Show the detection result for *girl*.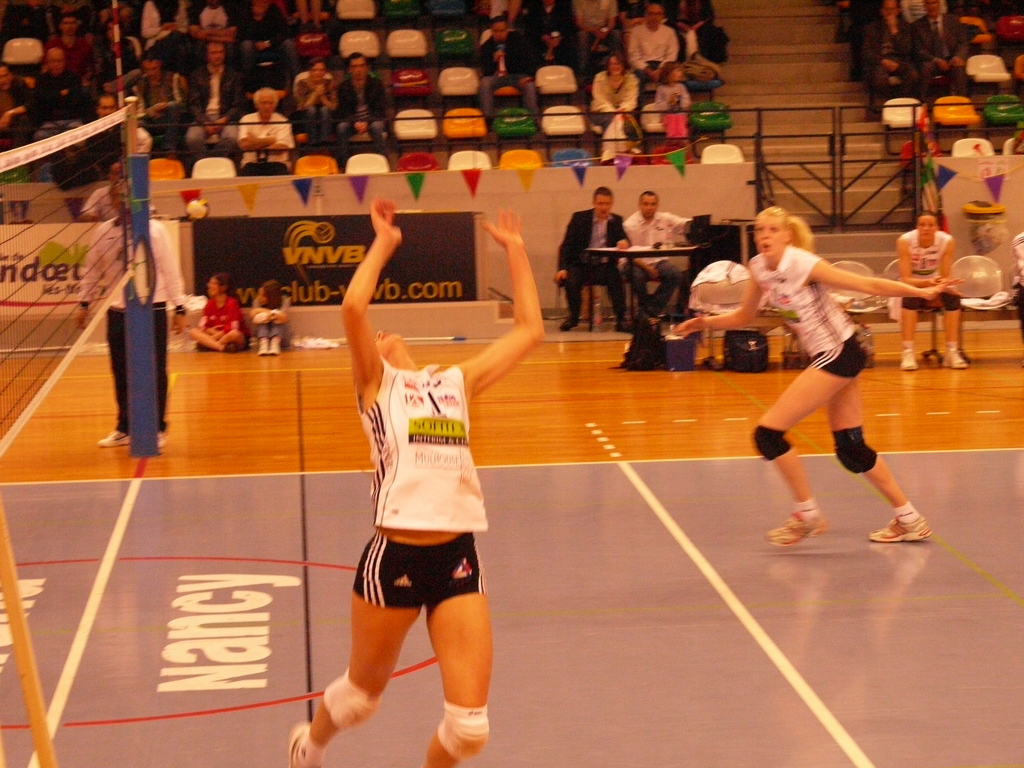
{"left": 289, "top": 200, "right": 543, "bottom": 767}.
